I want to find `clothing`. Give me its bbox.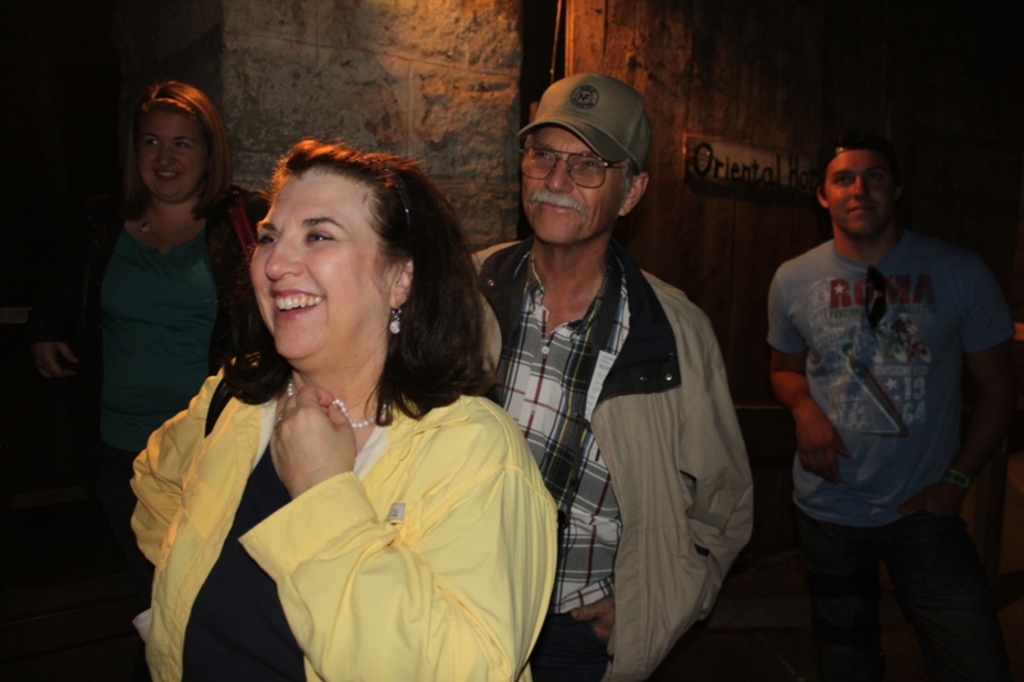
127,345,575,681.
